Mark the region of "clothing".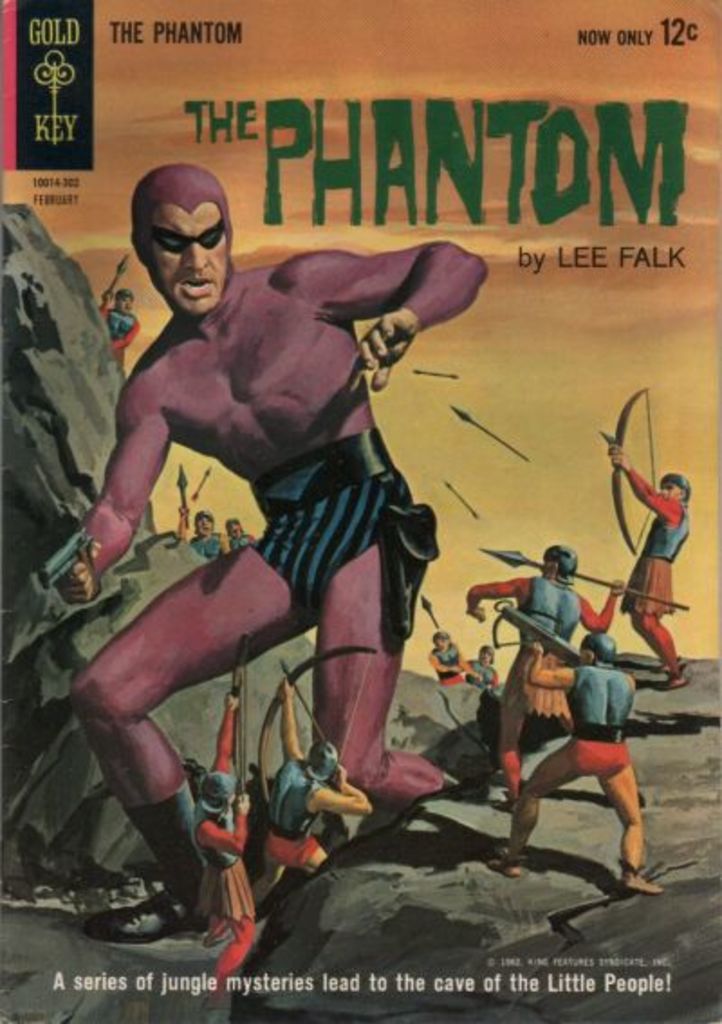
Region: Rect(199, 704, 247, 934).
